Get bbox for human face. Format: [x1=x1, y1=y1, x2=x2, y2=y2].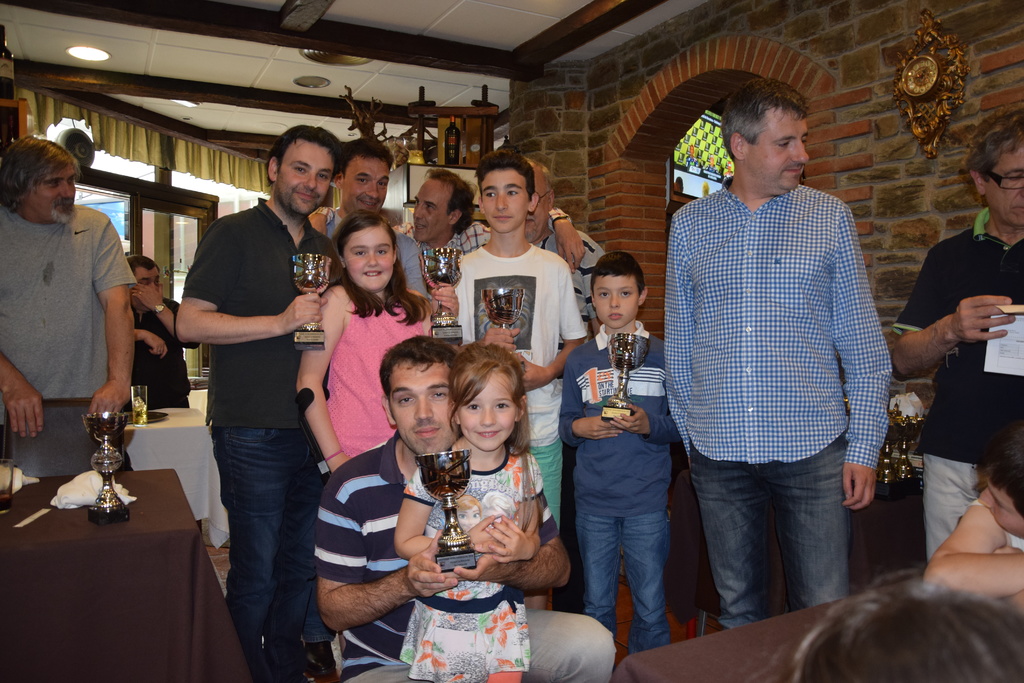
[x1=983, y1=150, x2=1023, y2=230].
